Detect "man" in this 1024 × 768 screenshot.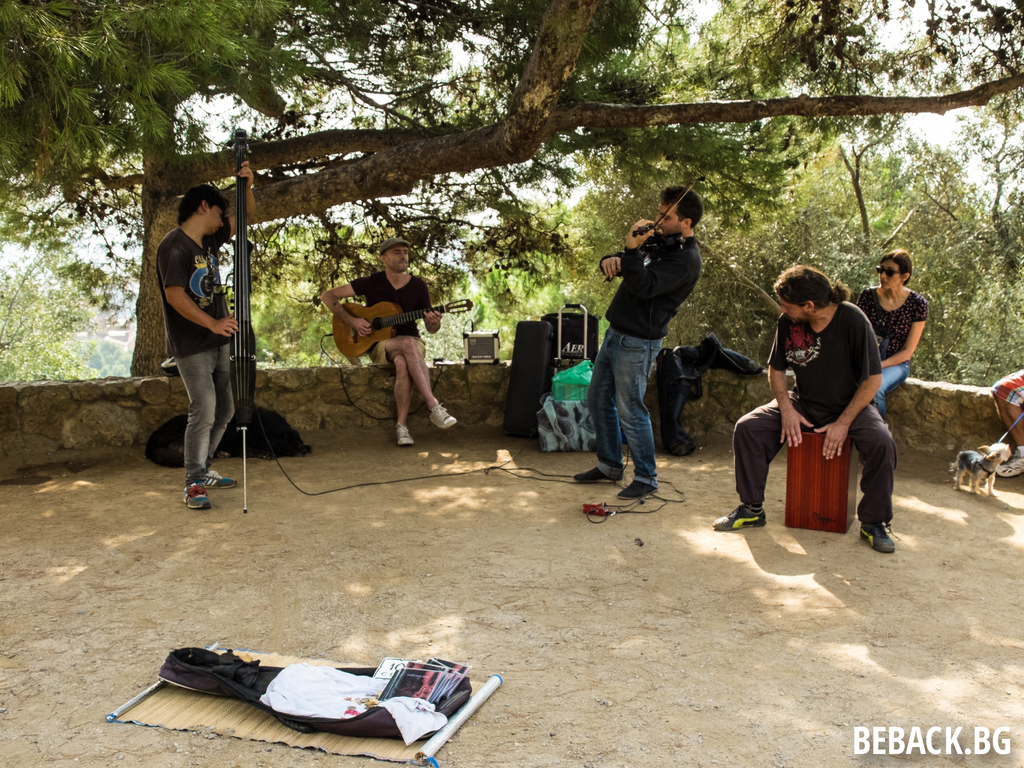
Detection: [left=151, top=157, right=254, bottom=511].
